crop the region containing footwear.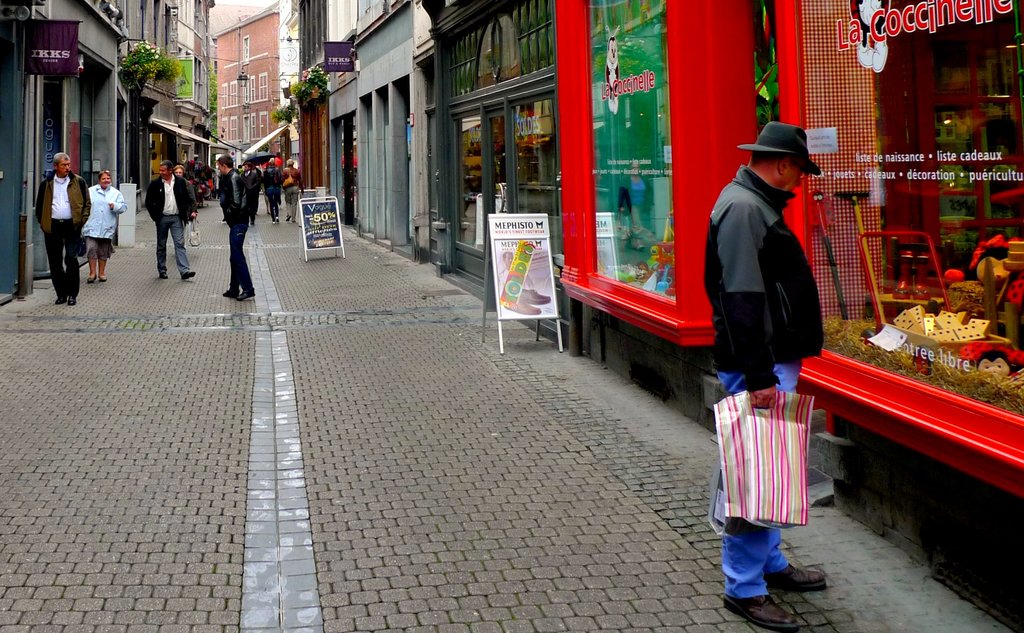
Crop region: (left=286, top=216, right=290, bottom=222).
